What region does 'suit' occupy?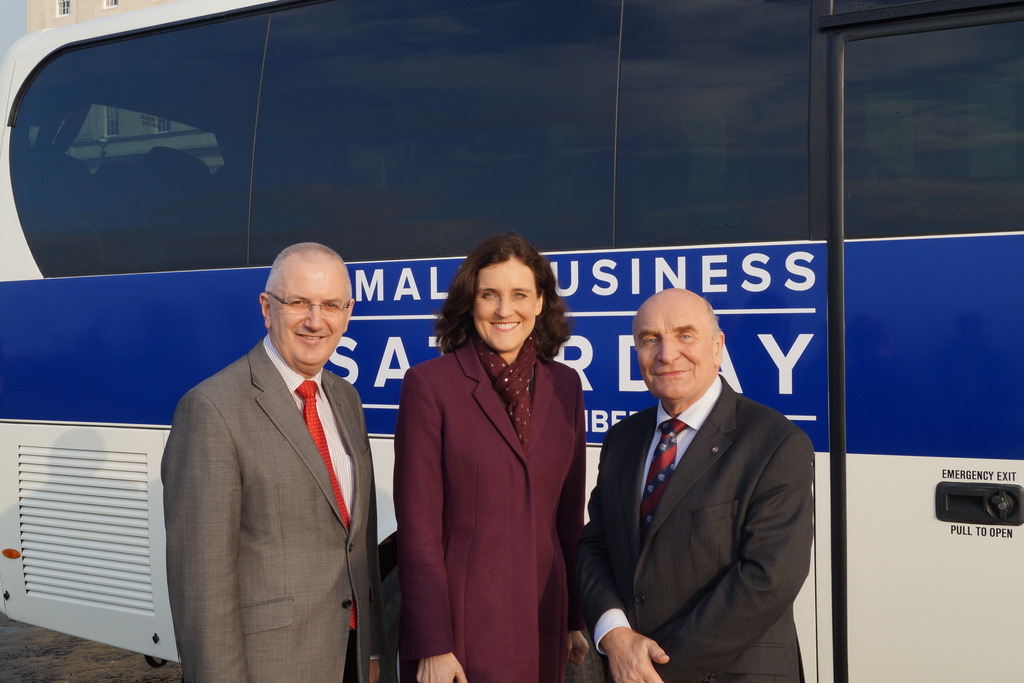
l=156, t=342, r=383, b=682.
